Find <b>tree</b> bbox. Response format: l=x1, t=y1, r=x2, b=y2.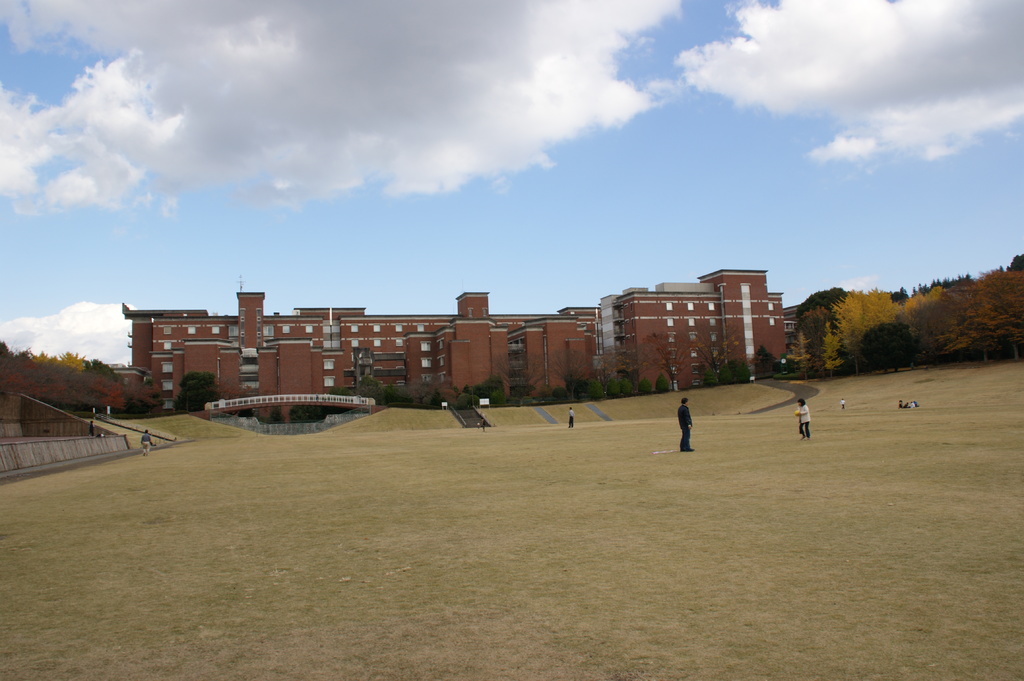
l=0, t=341, r=16, b=397.
